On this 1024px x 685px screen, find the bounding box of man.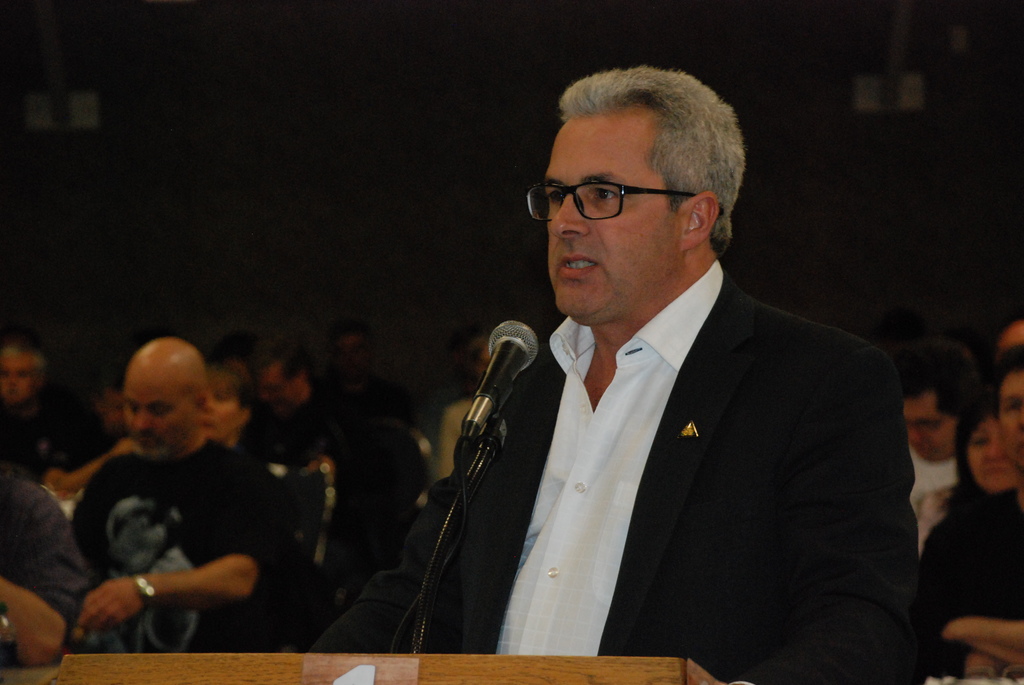
Bounding box: x1=0 y1=459 x2=87 y2=668.
